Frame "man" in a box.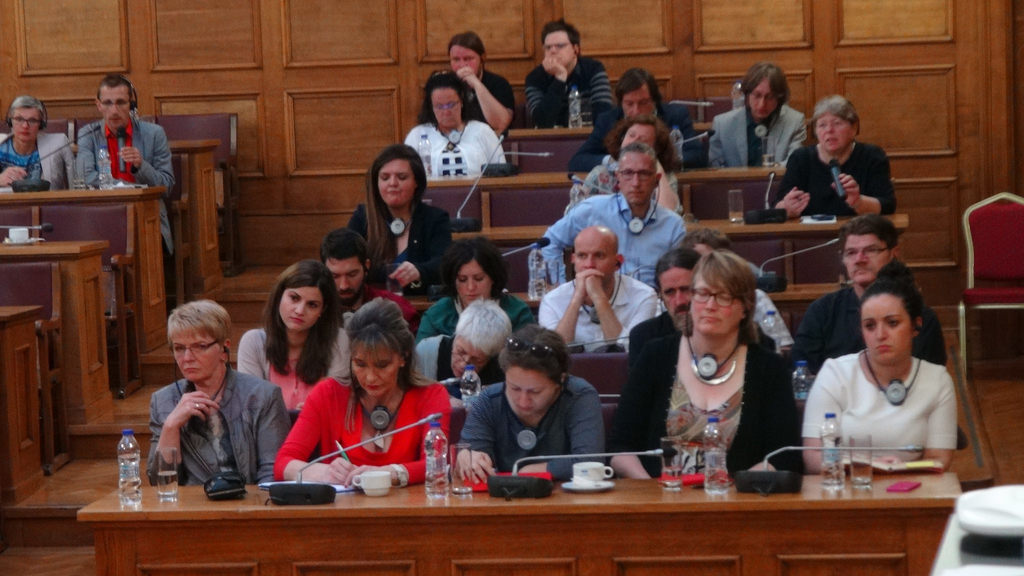
rect(794, 211, 948, 371).
